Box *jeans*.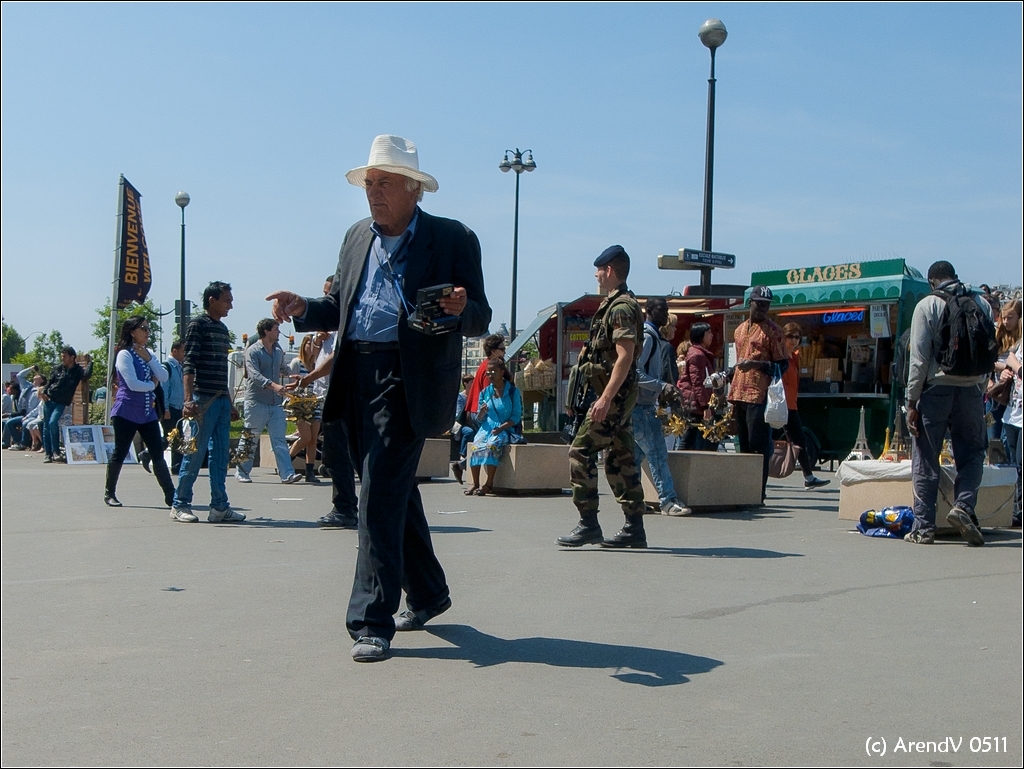
rect(451, 420, 480, 461).
